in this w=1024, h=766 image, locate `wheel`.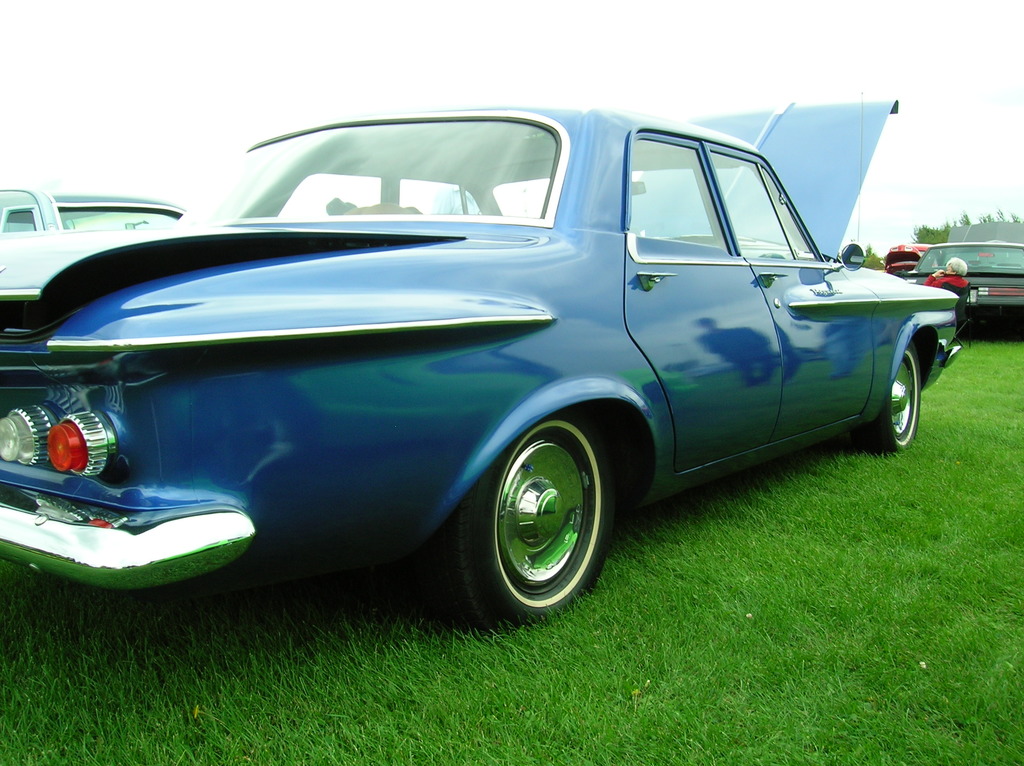
Bounding box: (465, 417, 614, 622).
